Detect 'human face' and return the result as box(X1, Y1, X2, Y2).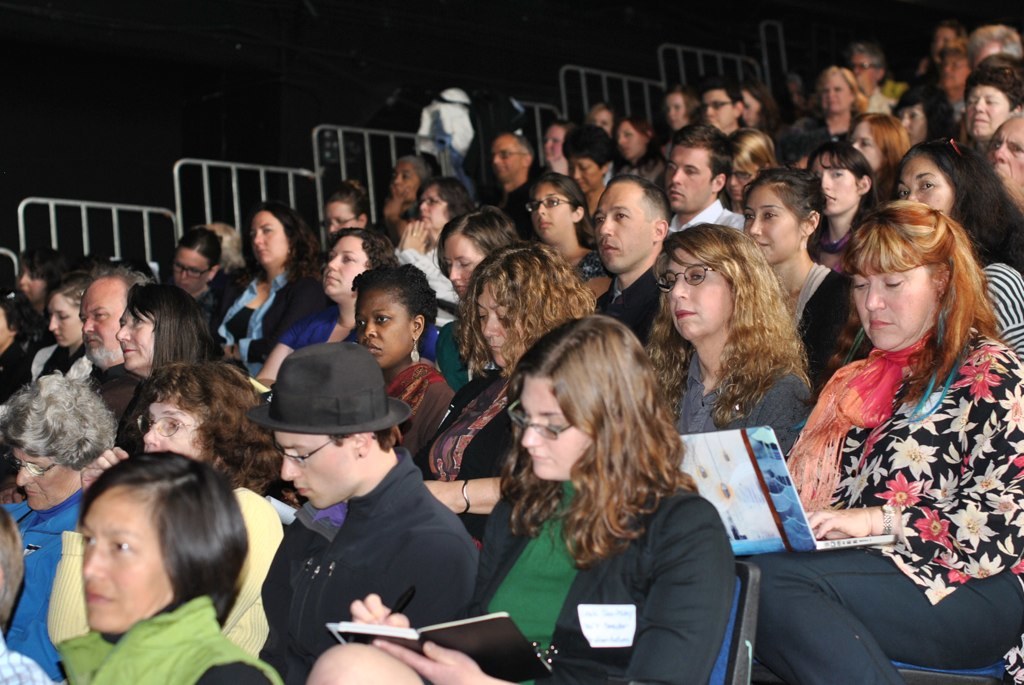
box(143, 390, 200, 458).
